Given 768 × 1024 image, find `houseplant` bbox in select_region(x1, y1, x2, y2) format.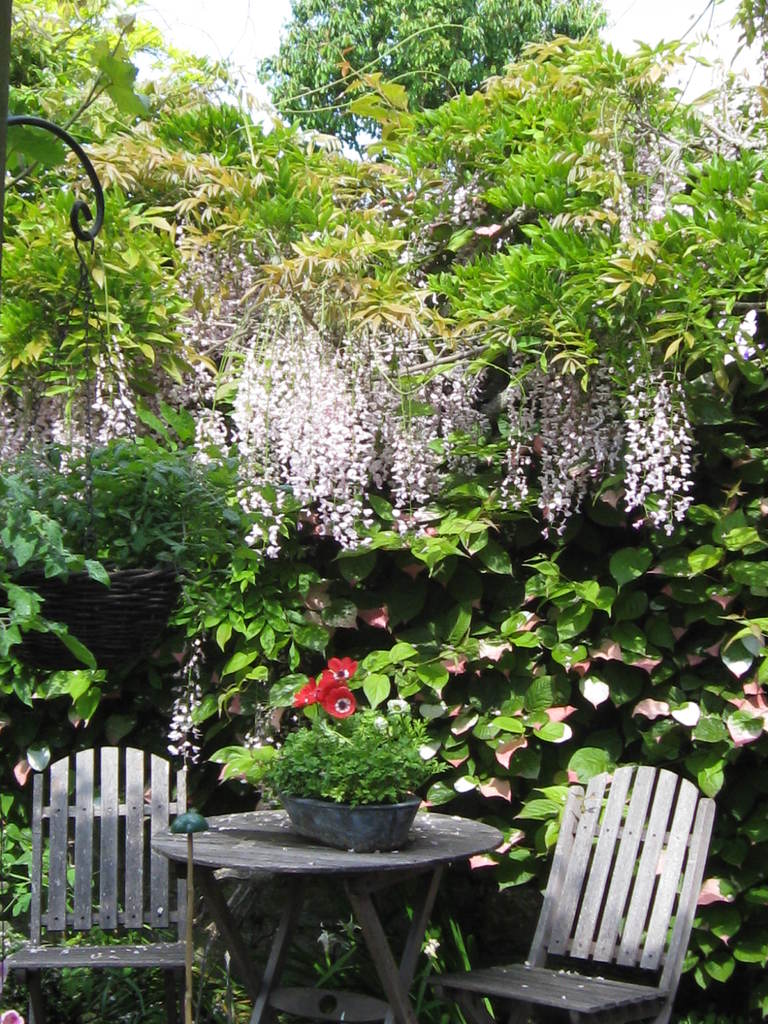
select_region(216, 707, 453, 852).
